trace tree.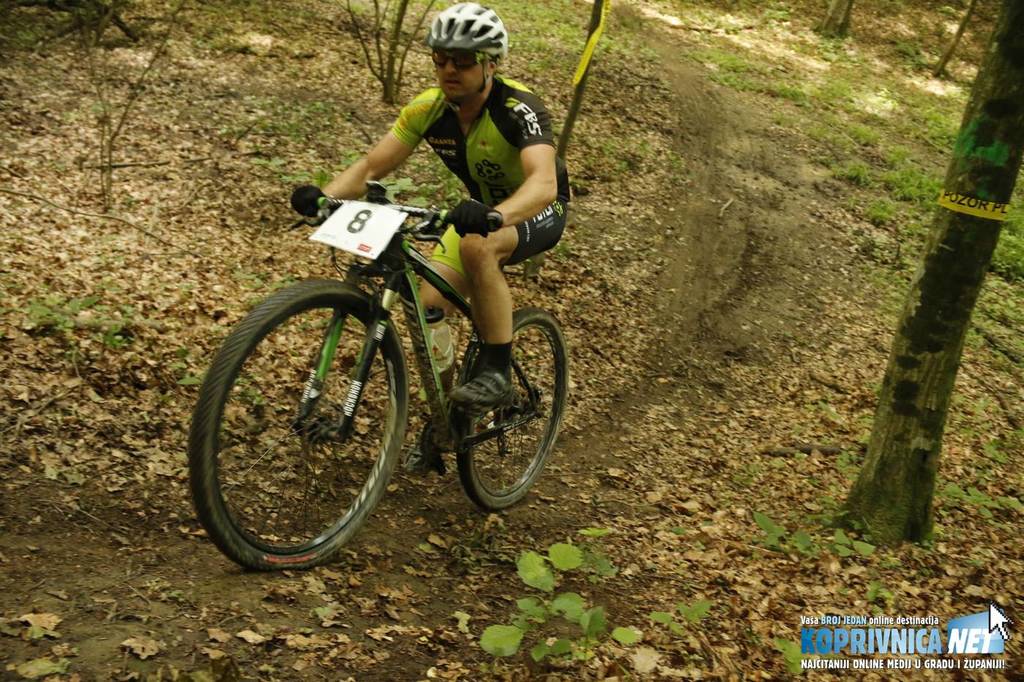
Traced to <bbox>812, 0, 857, 45</bbox>.
